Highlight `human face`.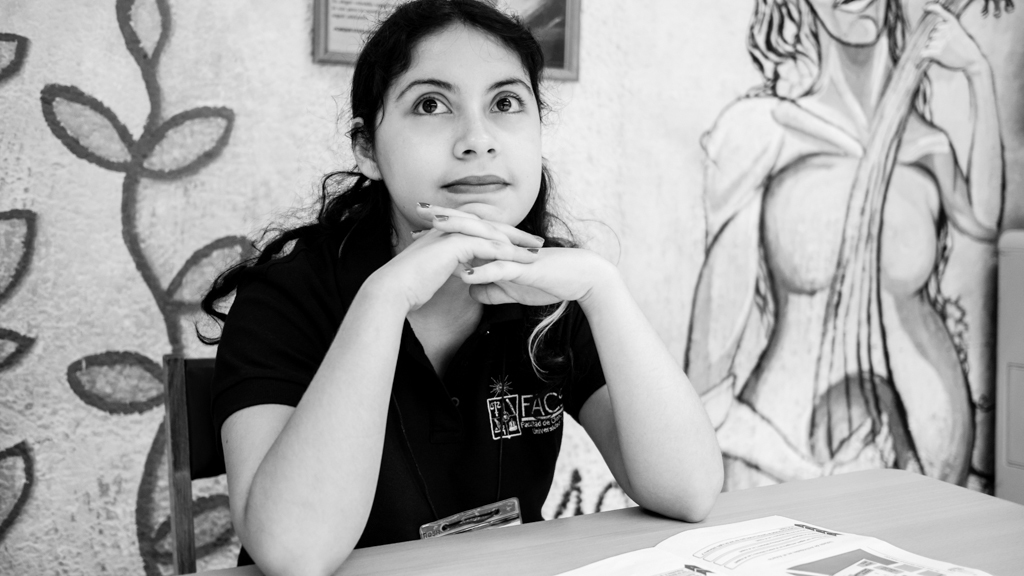
Highlighted region: box(811, 0, 895, 43).
